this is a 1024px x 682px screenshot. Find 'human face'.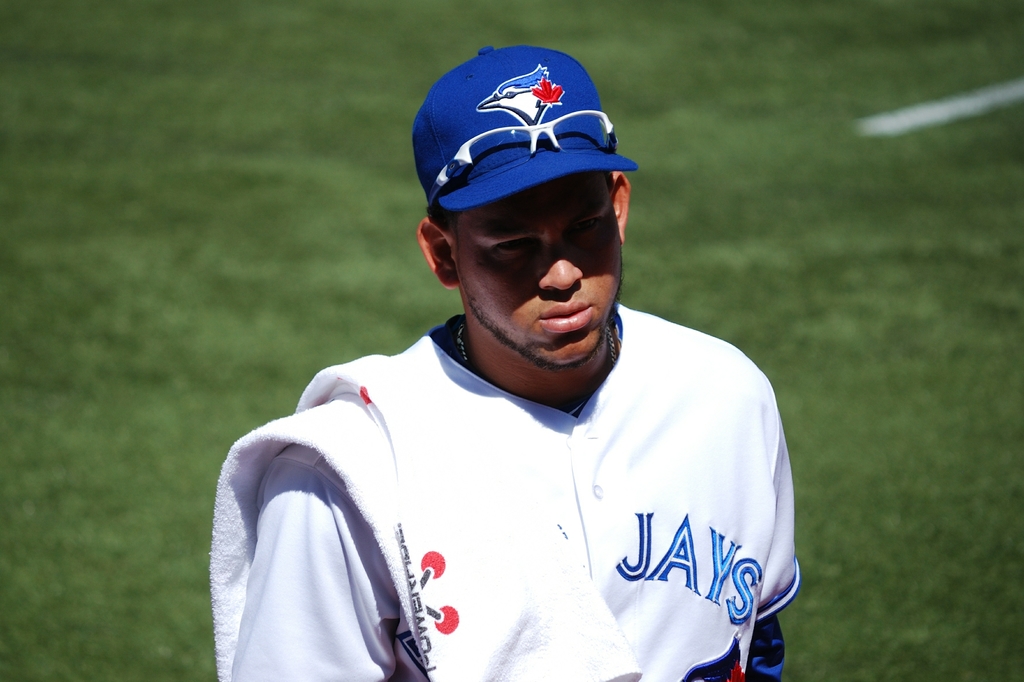
Bounding box: pyautogui.locateOnScreen(445, 171, 621, 373).
